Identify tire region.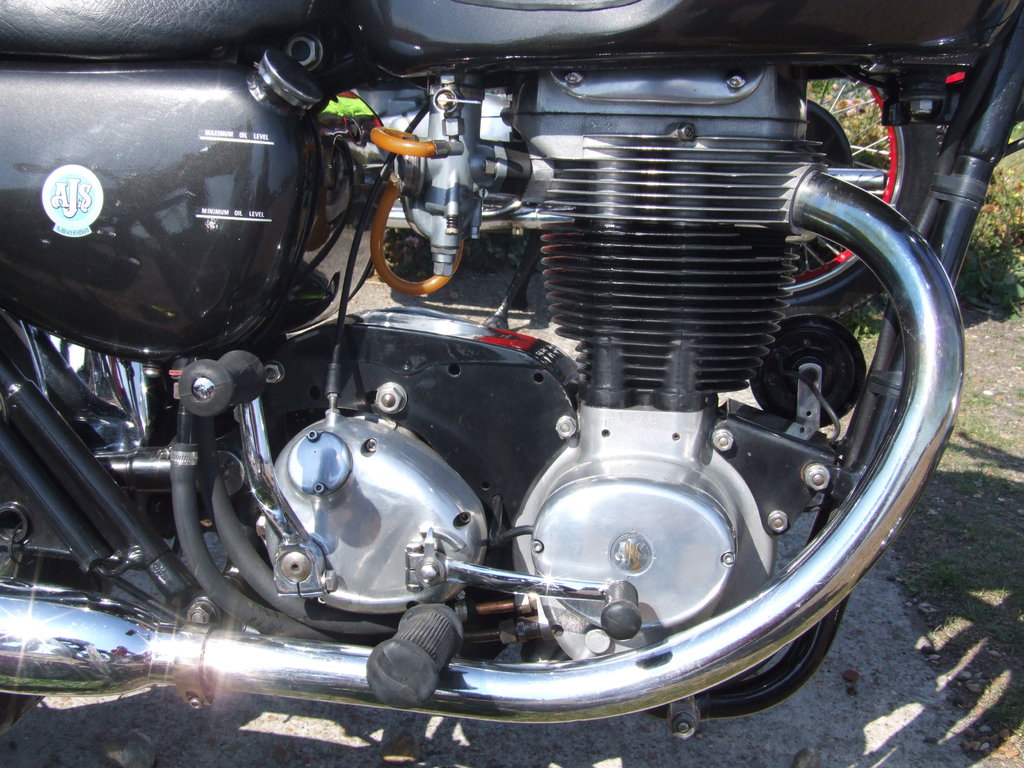
Region: (left=0, top=440, right=82, bottom=736).
